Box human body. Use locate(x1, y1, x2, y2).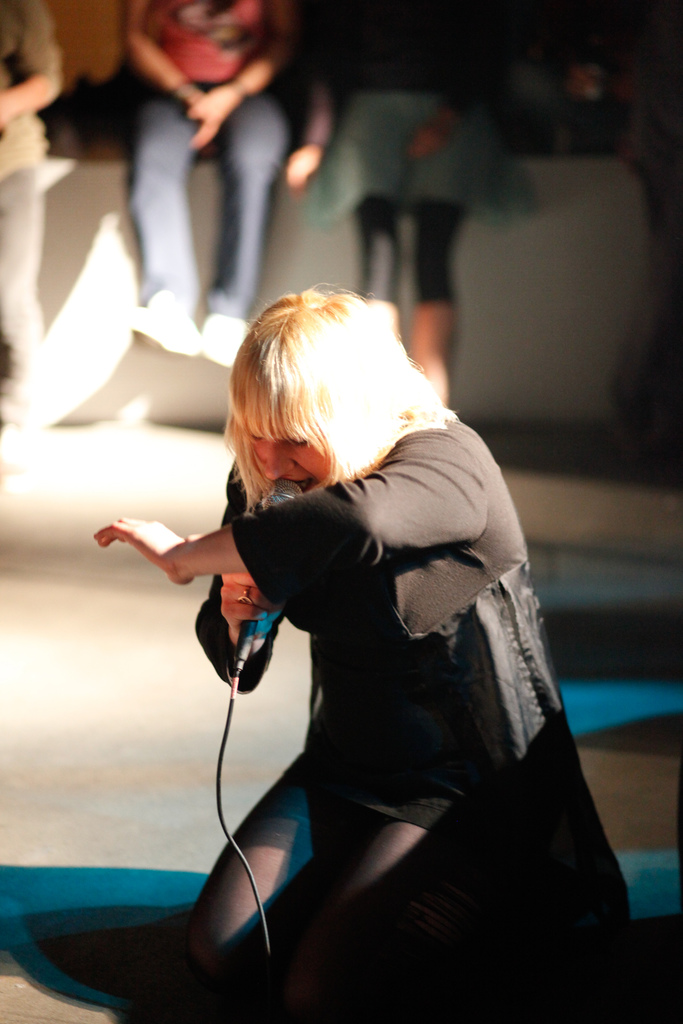
locate(281, 0, 542, 412).
